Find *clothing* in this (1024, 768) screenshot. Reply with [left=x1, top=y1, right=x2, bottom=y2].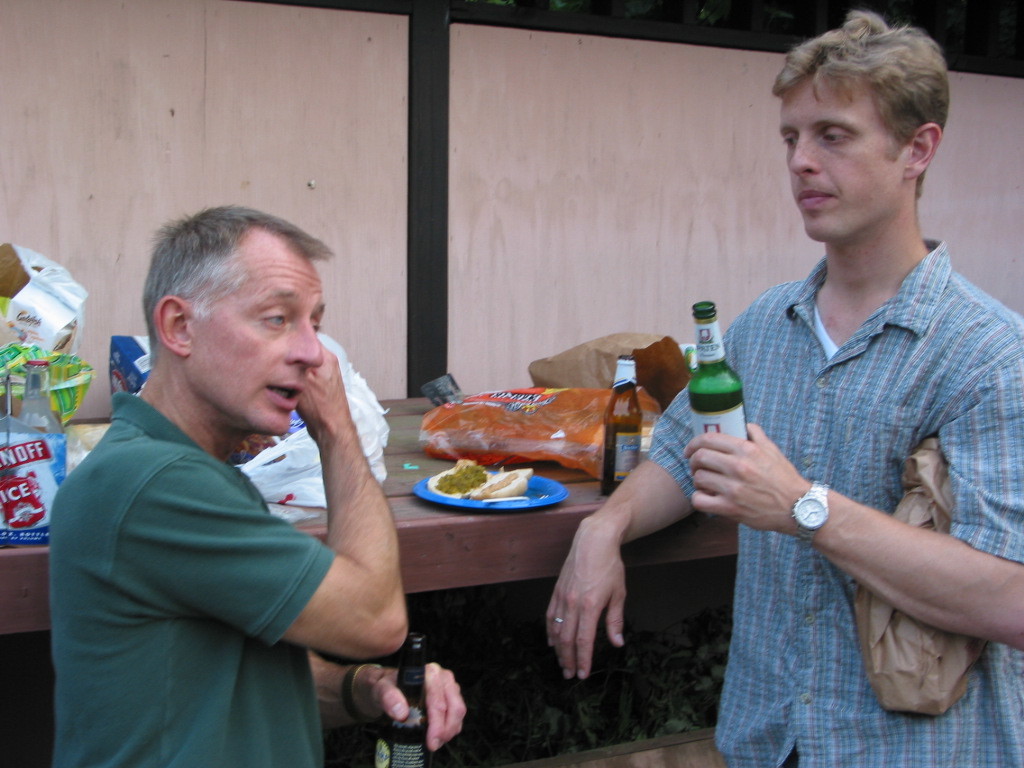
[left=46, top=389, right=341, bottom=767].
